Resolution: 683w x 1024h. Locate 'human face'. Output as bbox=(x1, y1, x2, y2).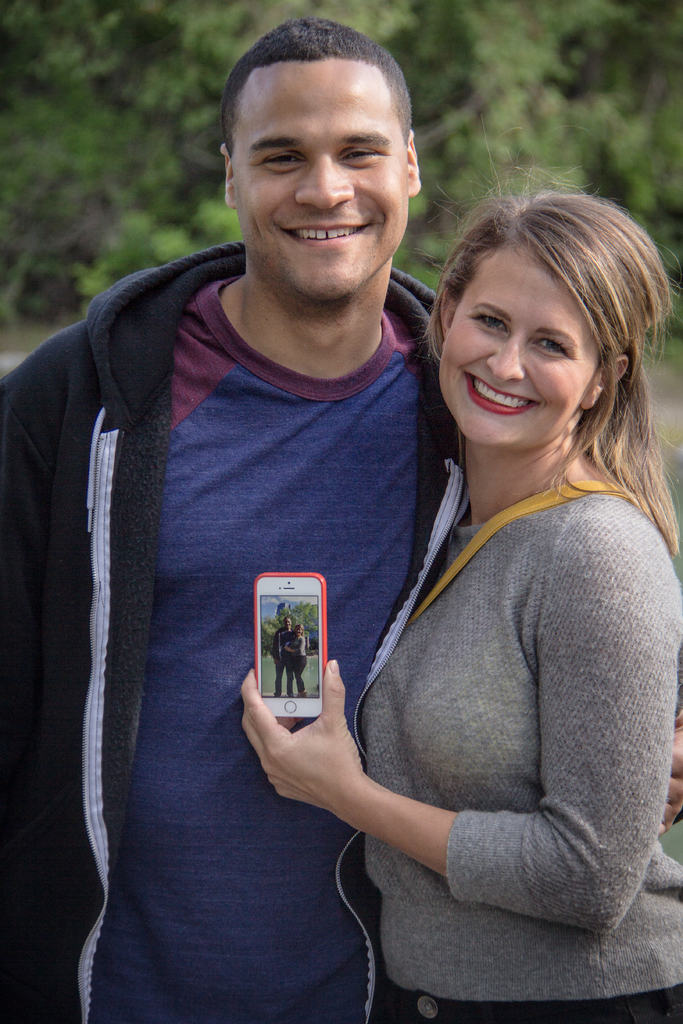
bbox=(283, 616, 292, 630).
